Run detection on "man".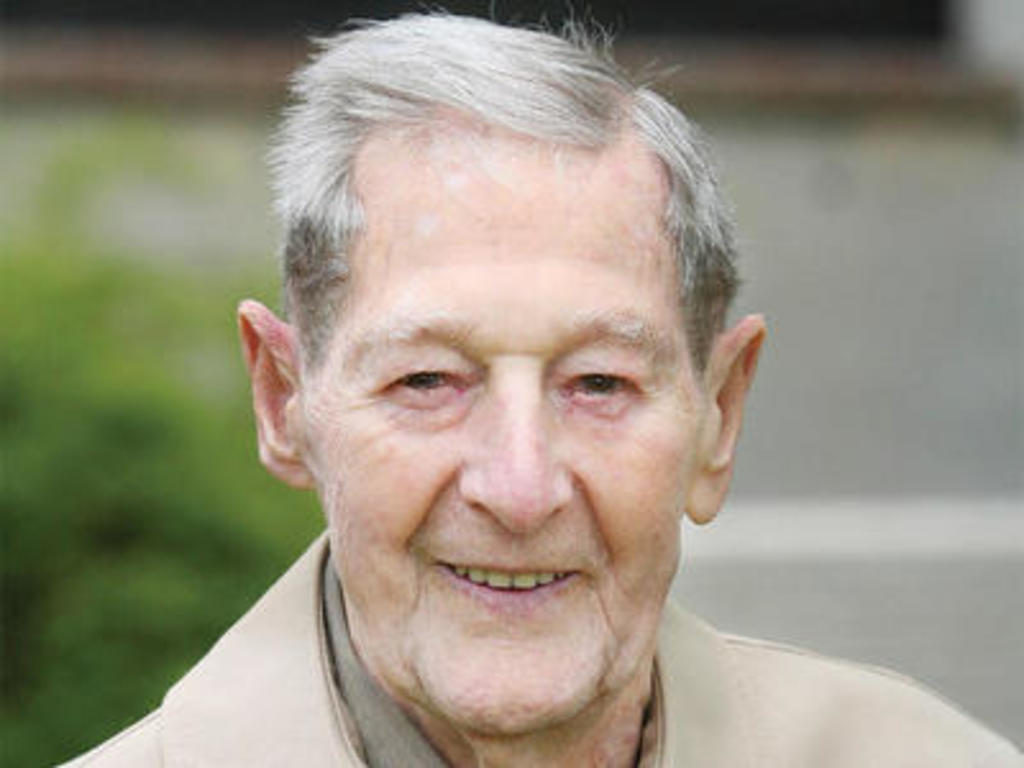
Result: box=[110, 23, 914, 767].
